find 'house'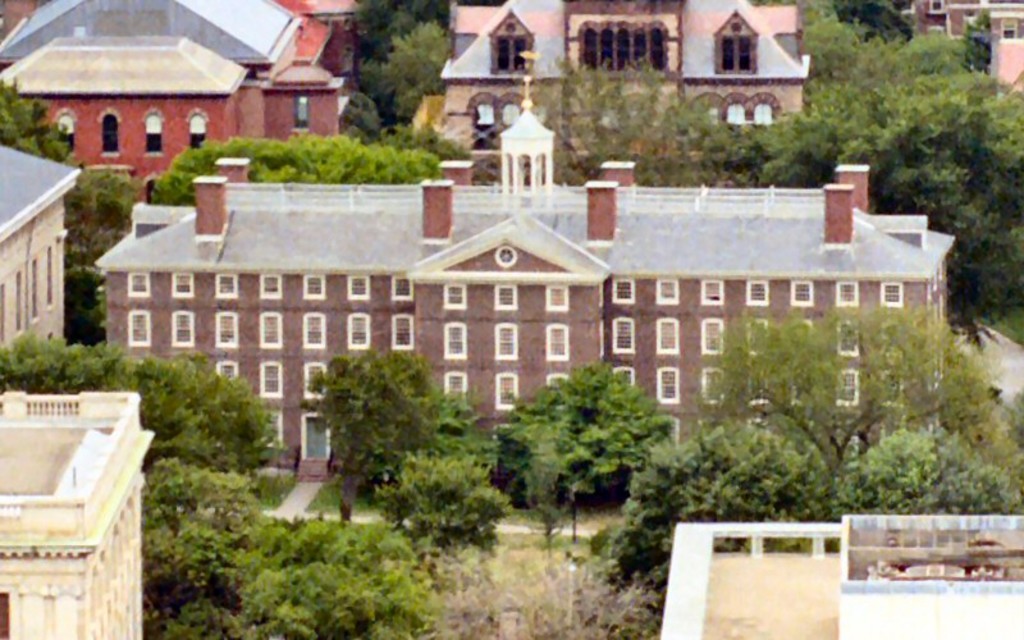
Rect(408, 0, 822, 128)
